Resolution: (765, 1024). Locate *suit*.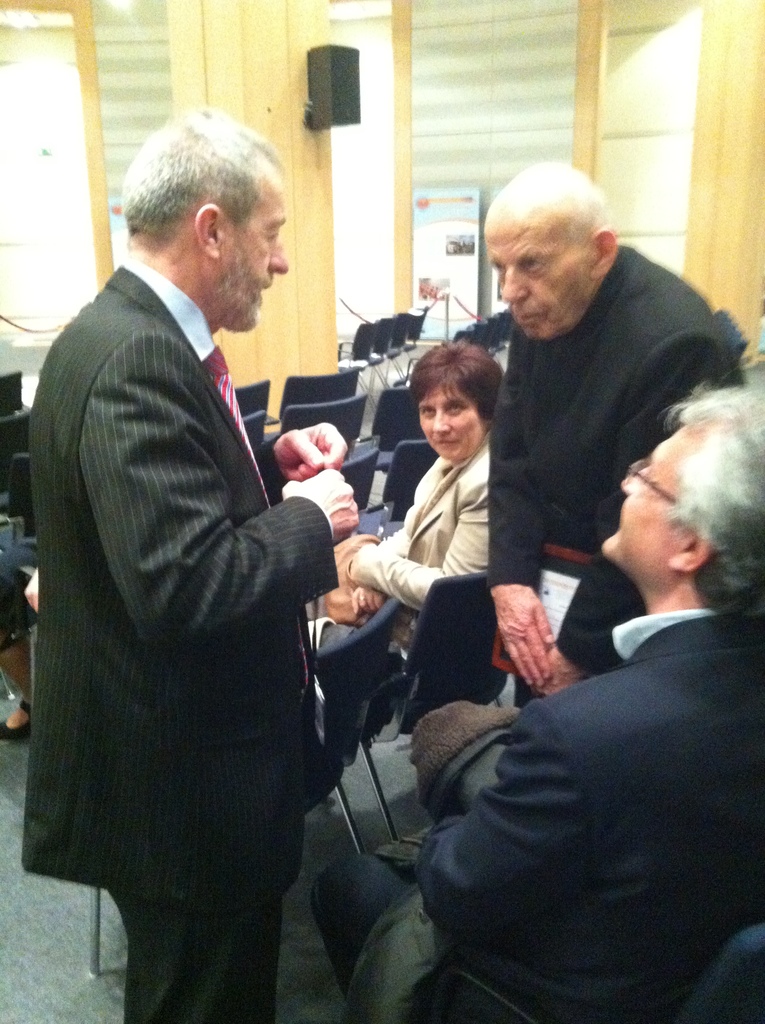
[19,161,358,988].
